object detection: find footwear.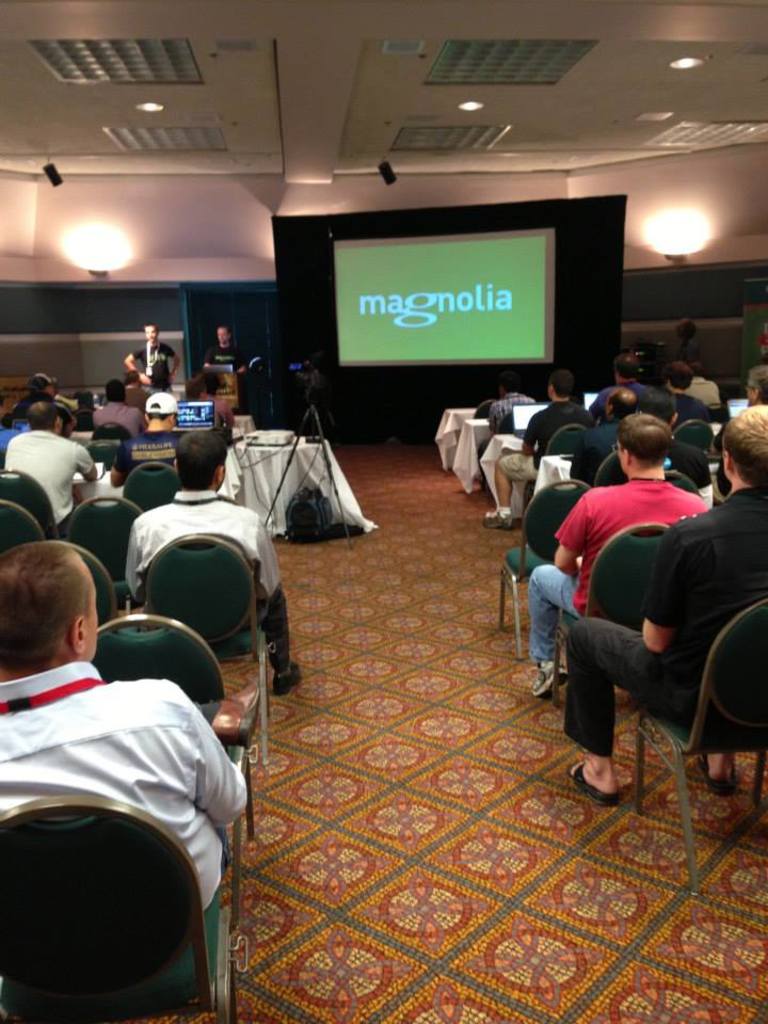
BBox(532, 665, 566, 693).
